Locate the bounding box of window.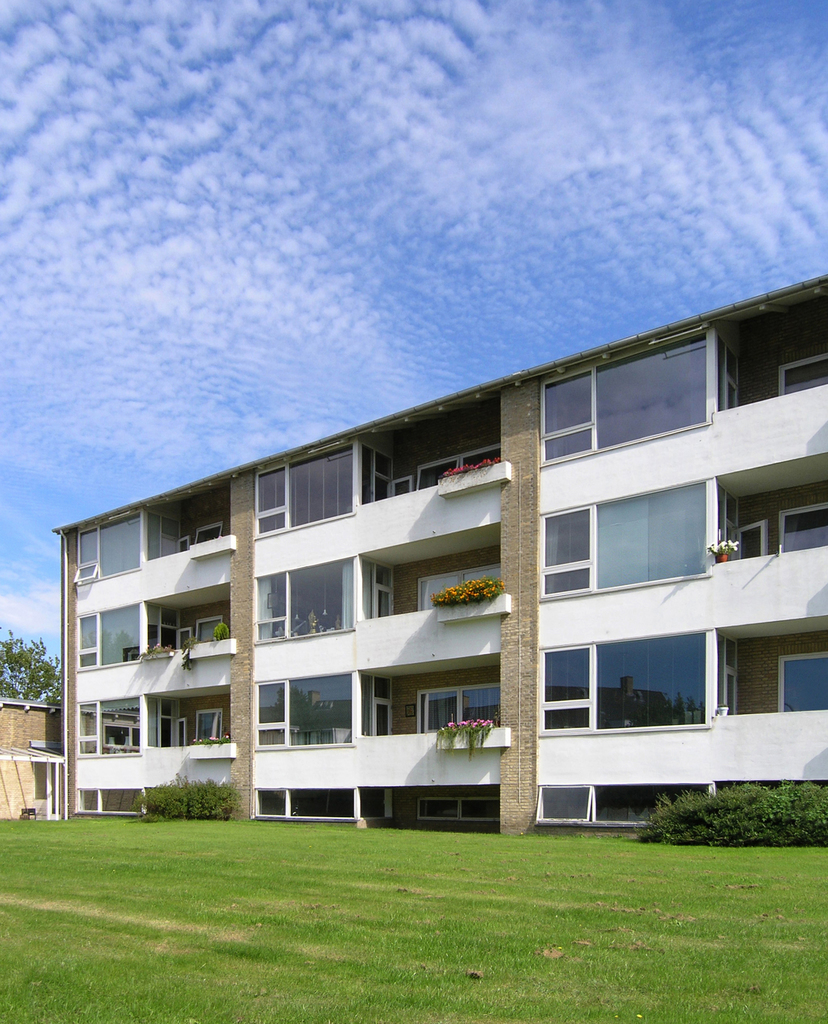
Bounding box: <bbox>251, 789, 293, 815</bbox>.
